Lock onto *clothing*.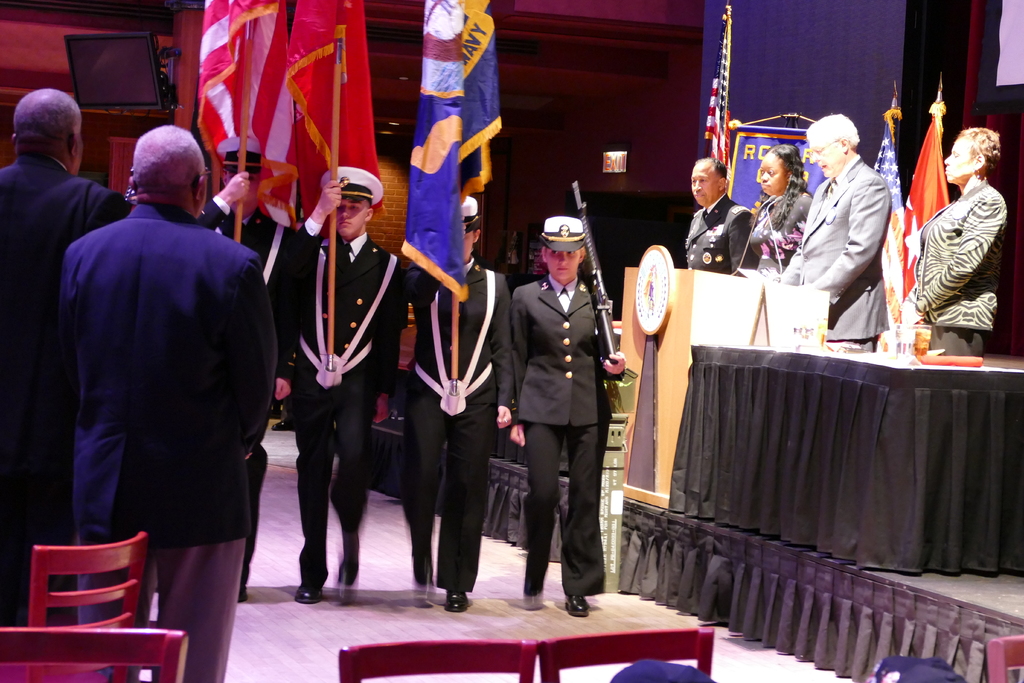
Locked: box(684, 192, 760, 274).
